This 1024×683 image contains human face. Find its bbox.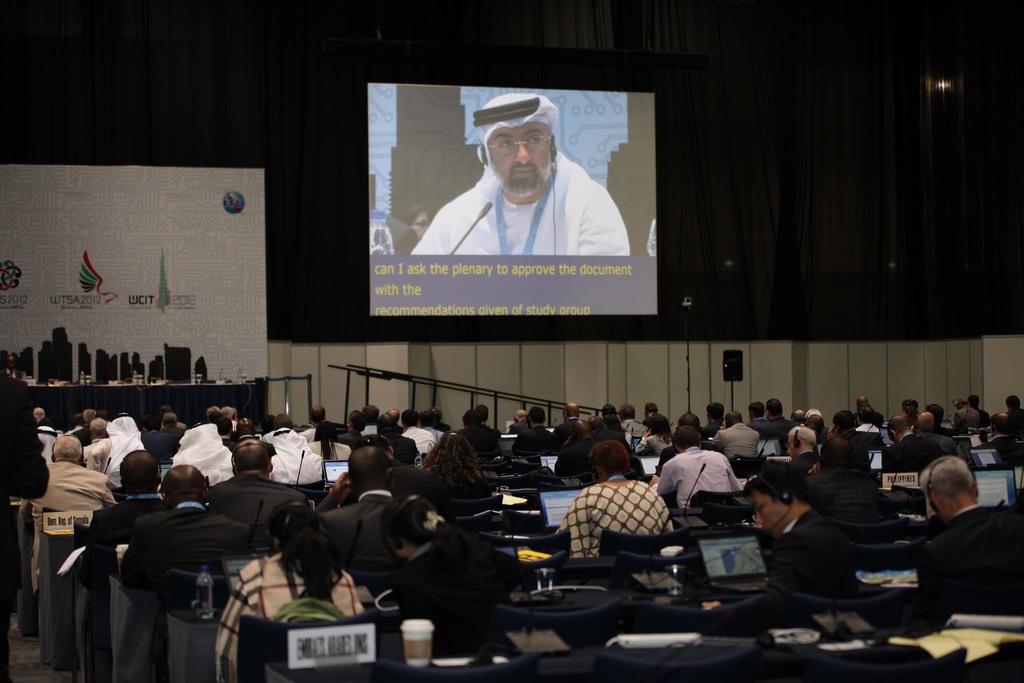
Rect(485, 121, 554, 197).
